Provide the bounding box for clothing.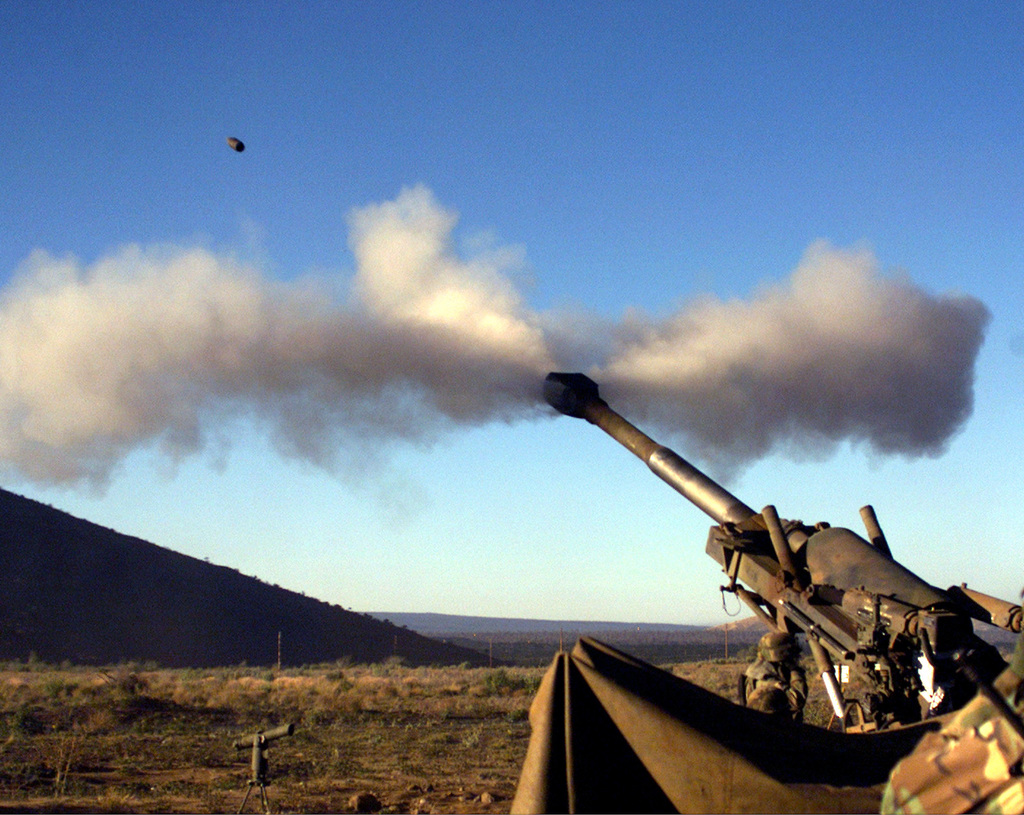
bbox(878, 630, 1023, 812).
